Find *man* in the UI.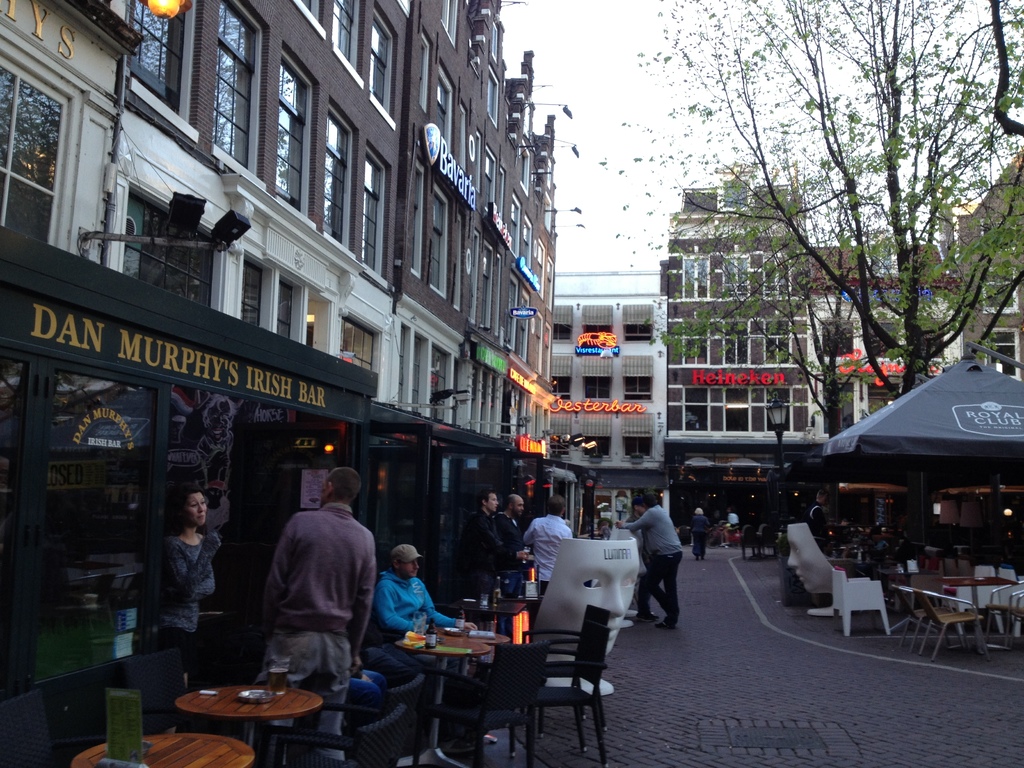
UI element at select_region(463, 488, 531, 593).
